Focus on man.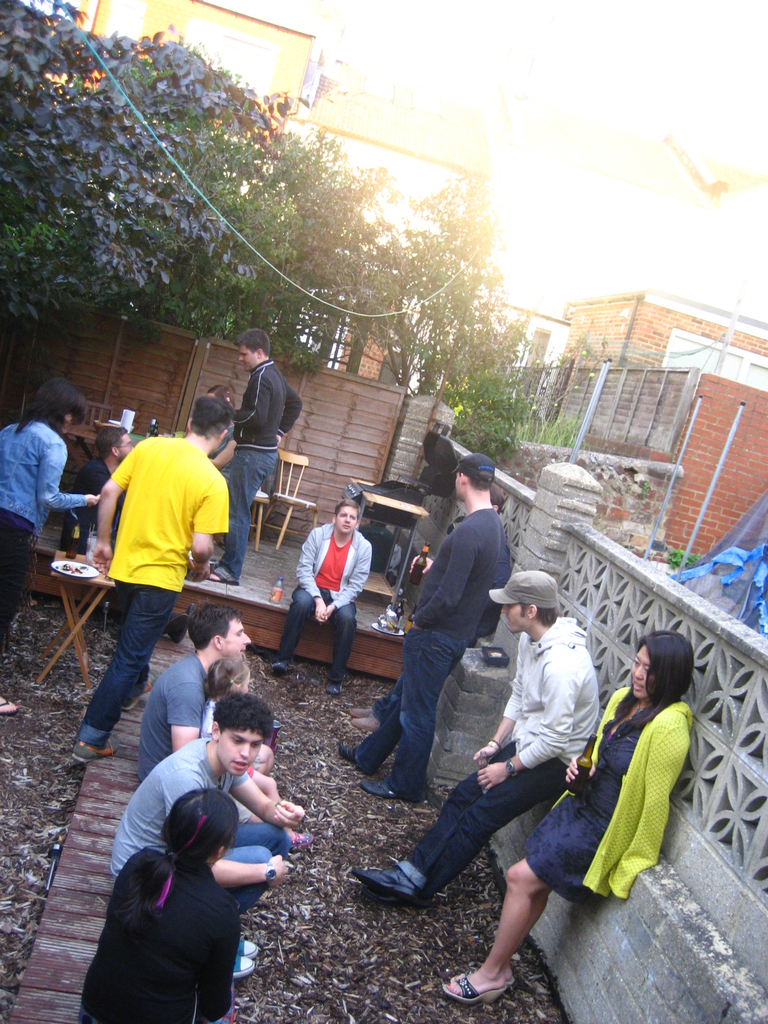
Focused at {"x1": 74, "y1": 424, "x2": 131, "y2": 536}.
